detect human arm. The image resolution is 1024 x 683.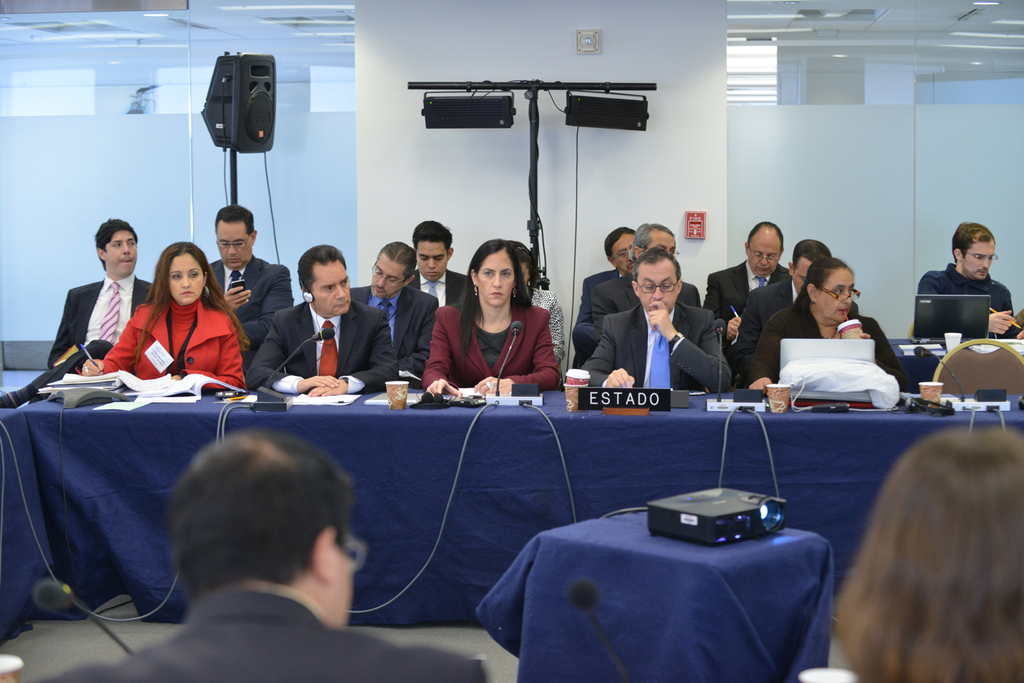
box=[83, 311, 135, 375].
